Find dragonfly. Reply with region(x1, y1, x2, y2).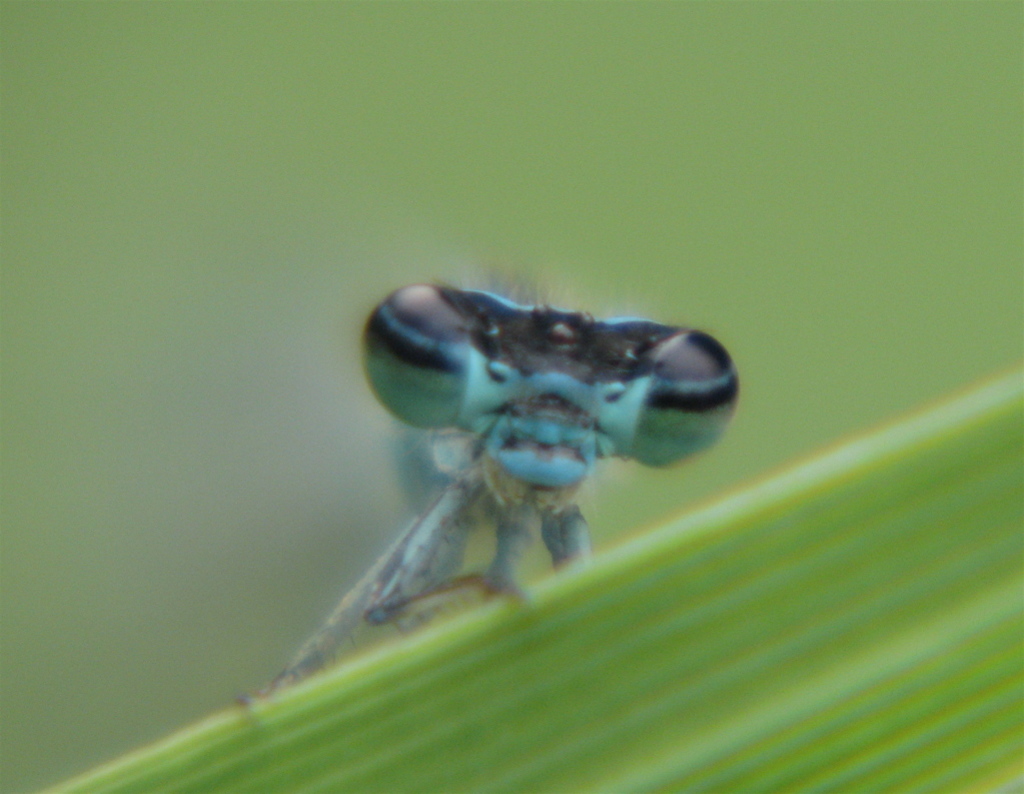
region(236, 280, 740, 707).
